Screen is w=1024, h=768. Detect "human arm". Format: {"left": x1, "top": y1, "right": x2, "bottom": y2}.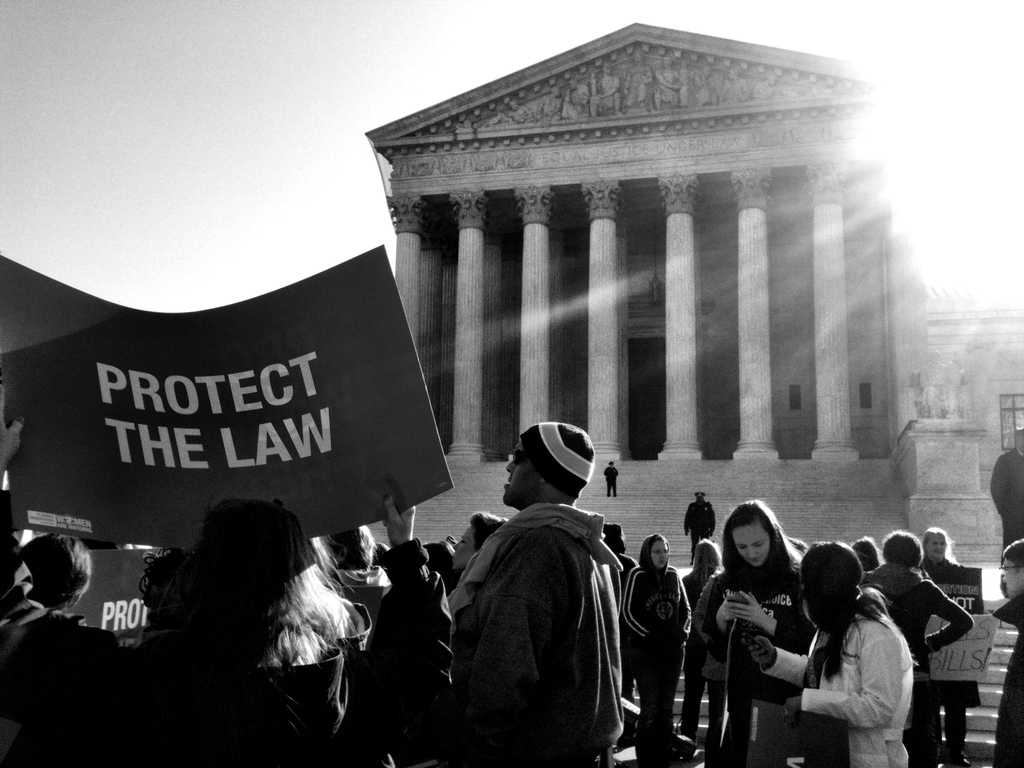
{"left": 924, "top": 580, "right": 973, "bottom": 655}.
